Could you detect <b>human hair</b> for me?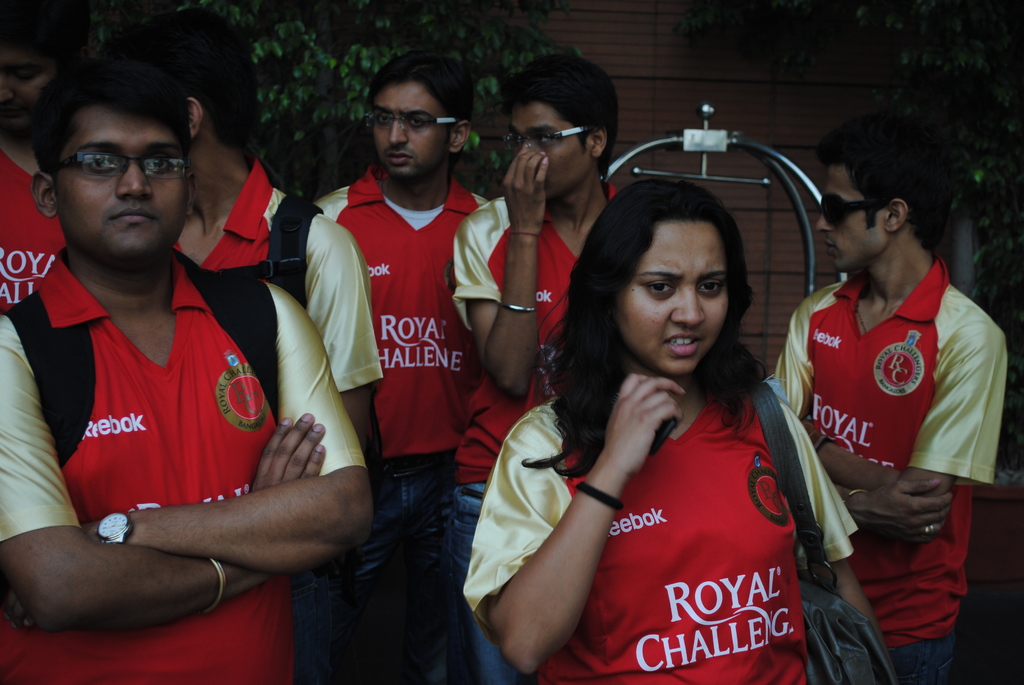
Detection result: 498/50/618/173.
